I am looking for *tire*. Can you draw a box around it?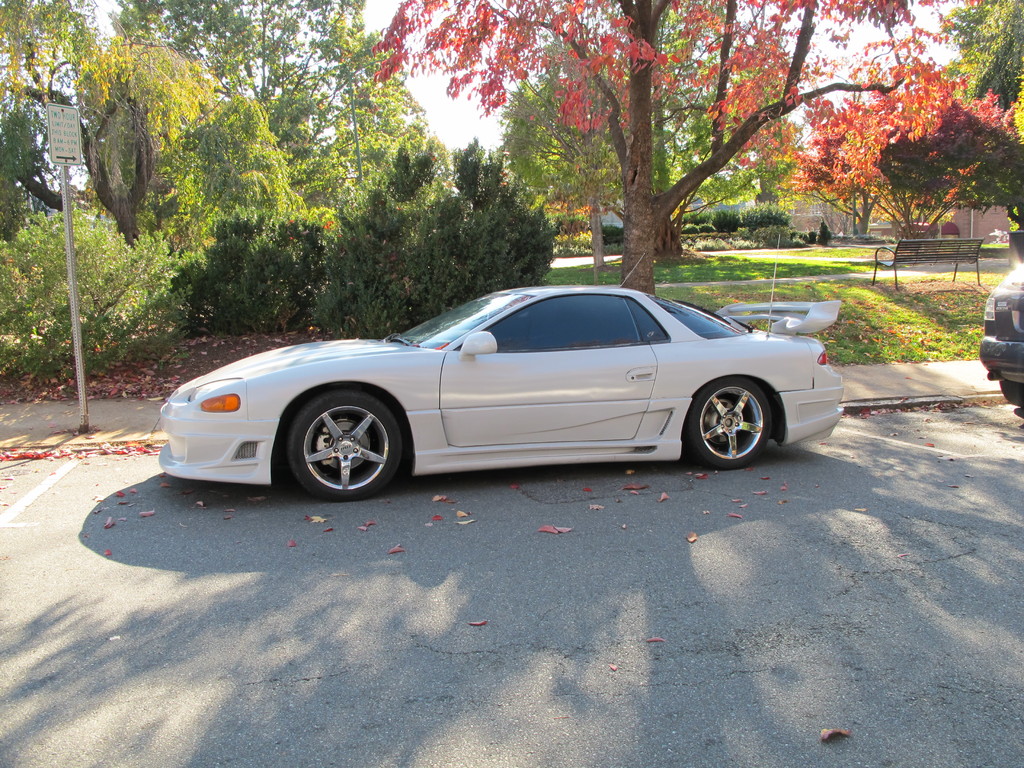
Sure, the bounding box is <bbox>689, 377, 771, 469</bbox>.
